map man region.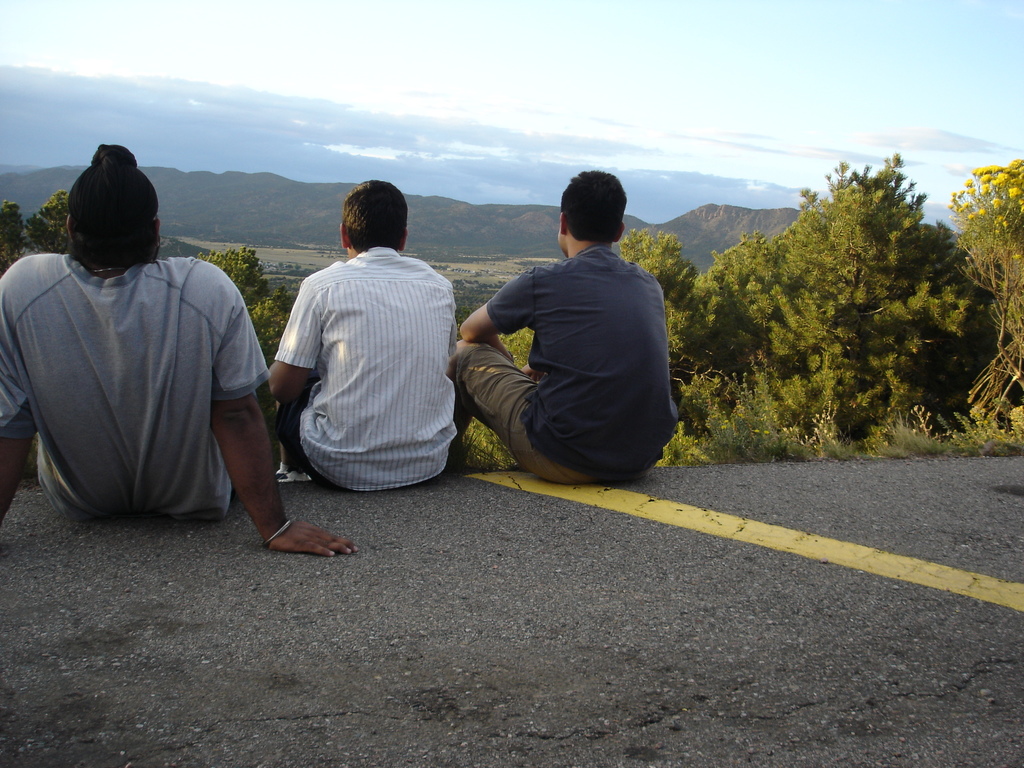
Mapped to bbox(264, 173, 479, 492).
